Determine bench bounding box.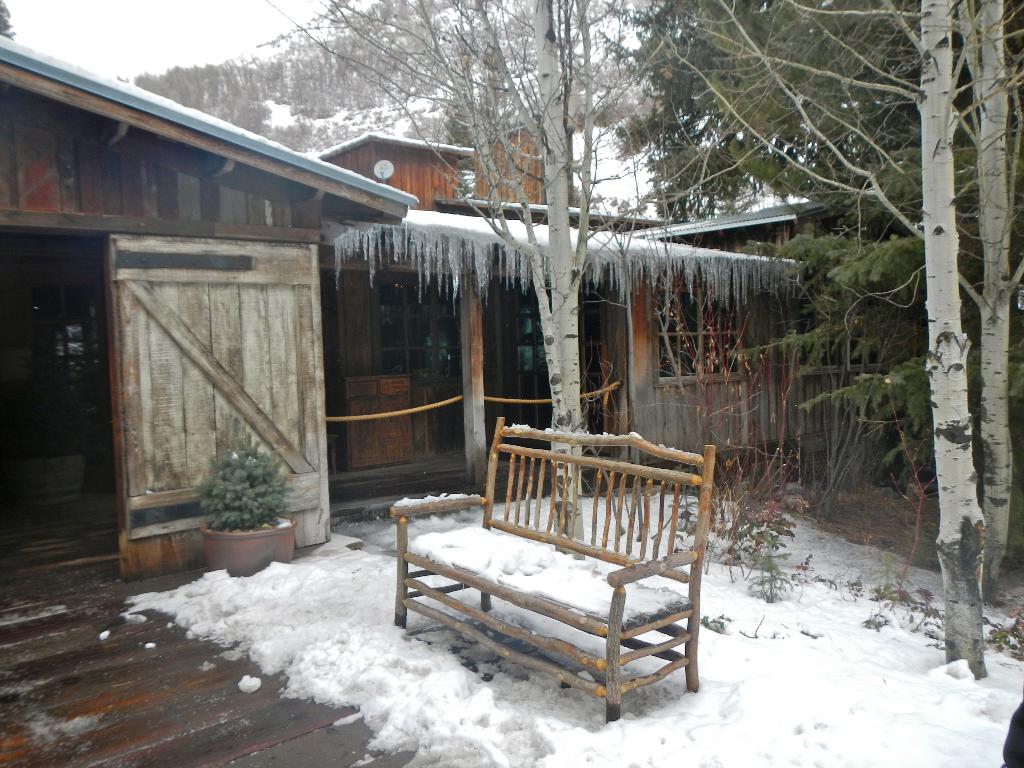
Determined: {"left": 391, "top": 445, "right": 720, "bottom": 743}.
